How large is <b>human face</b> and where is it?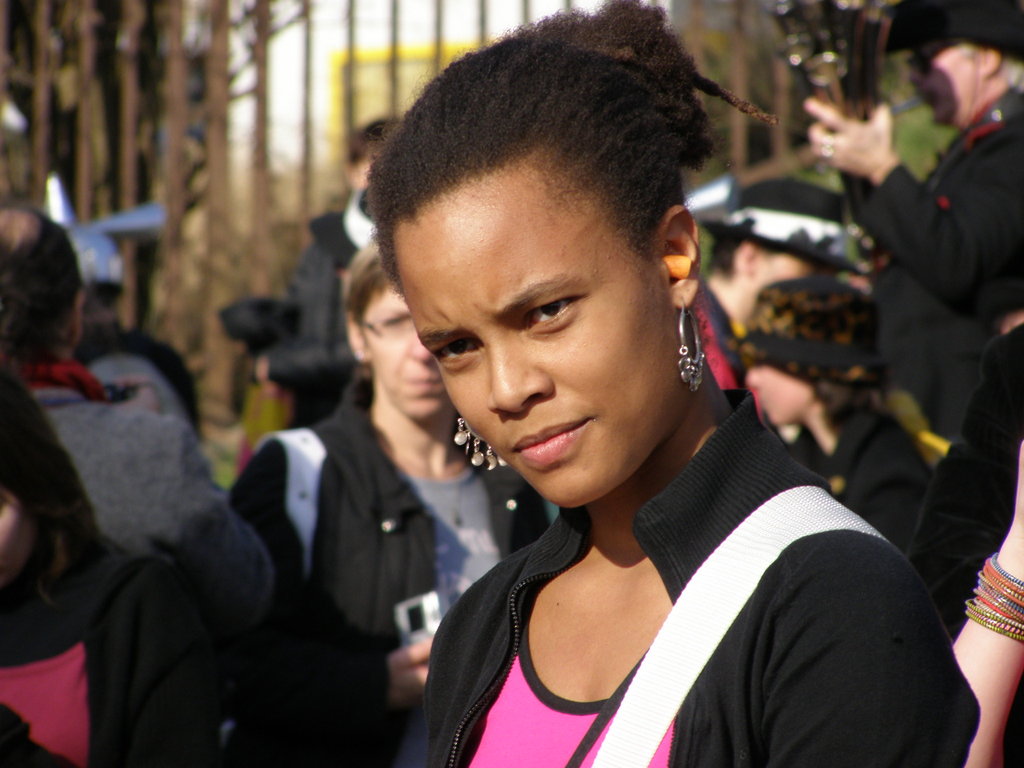
Bounding box: crop(362, 285, 449, 419).
